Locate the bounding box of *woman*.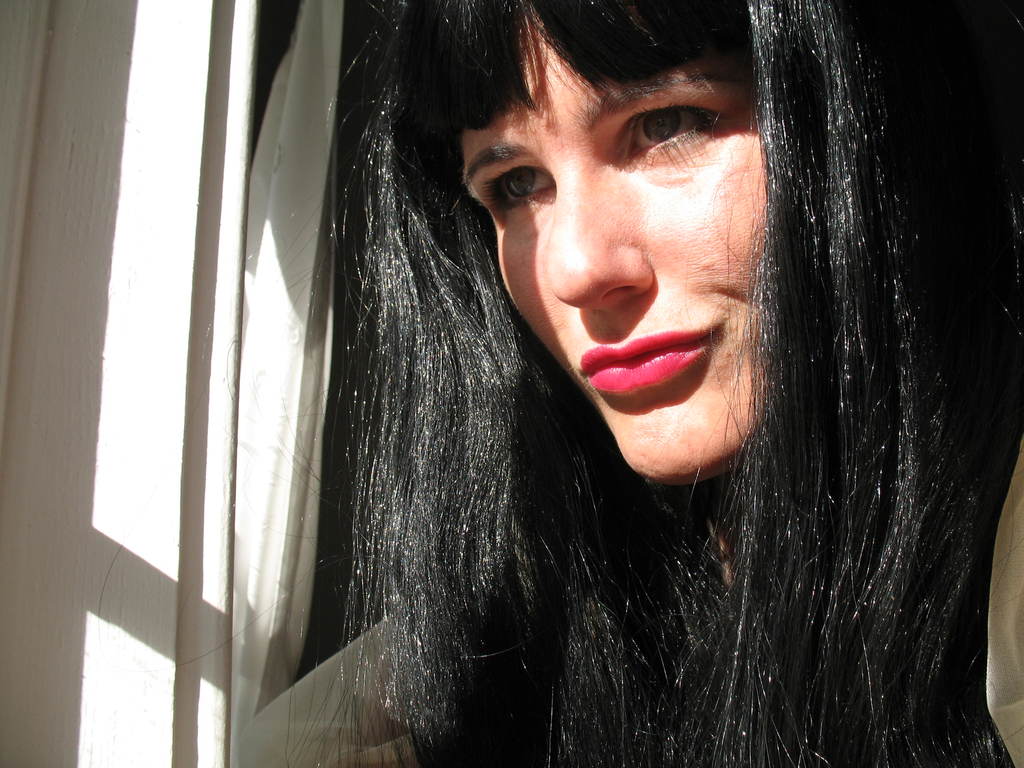
Bounding box: 232 0 1023 767.
